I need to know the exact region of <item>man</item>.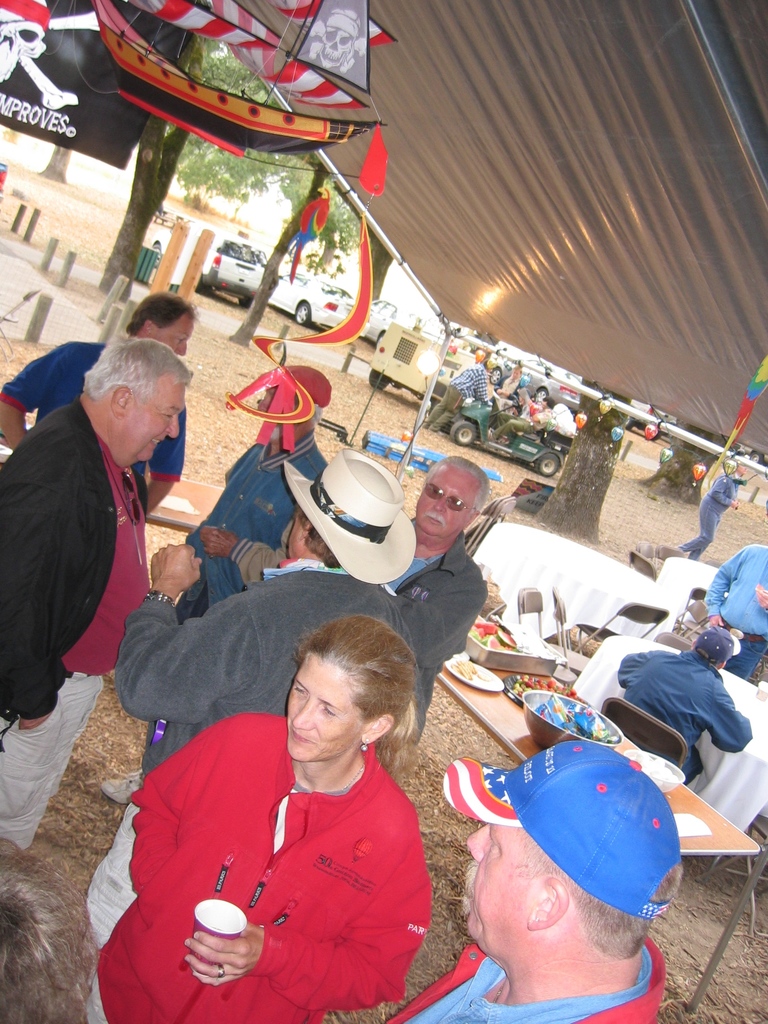
Region: (x1=391, y1=452, x2=493, y2=744).
